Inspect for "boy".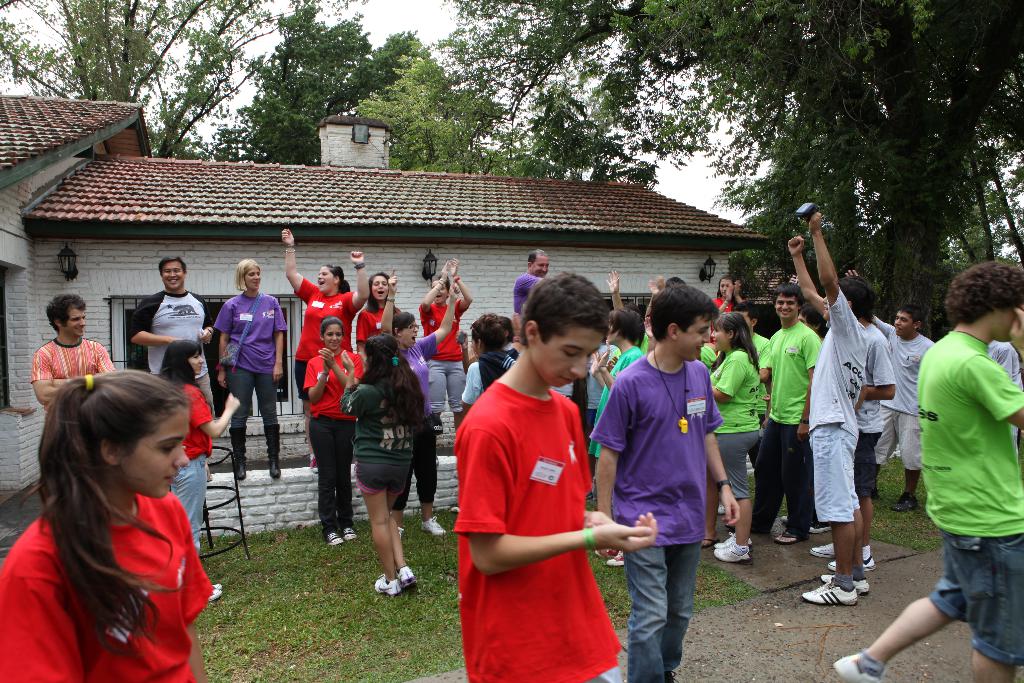
Inspection: <box>734,302,771,422</box>.
